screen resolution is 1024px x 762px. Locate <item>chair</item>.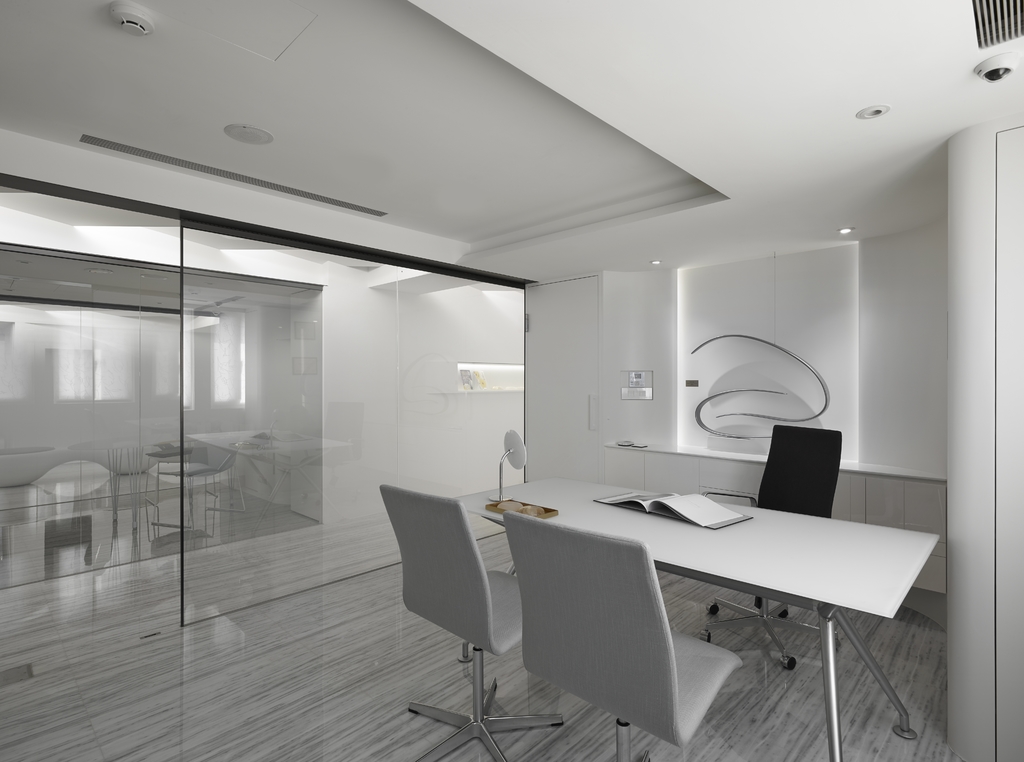
bbox(697, 420, 842, 678).
